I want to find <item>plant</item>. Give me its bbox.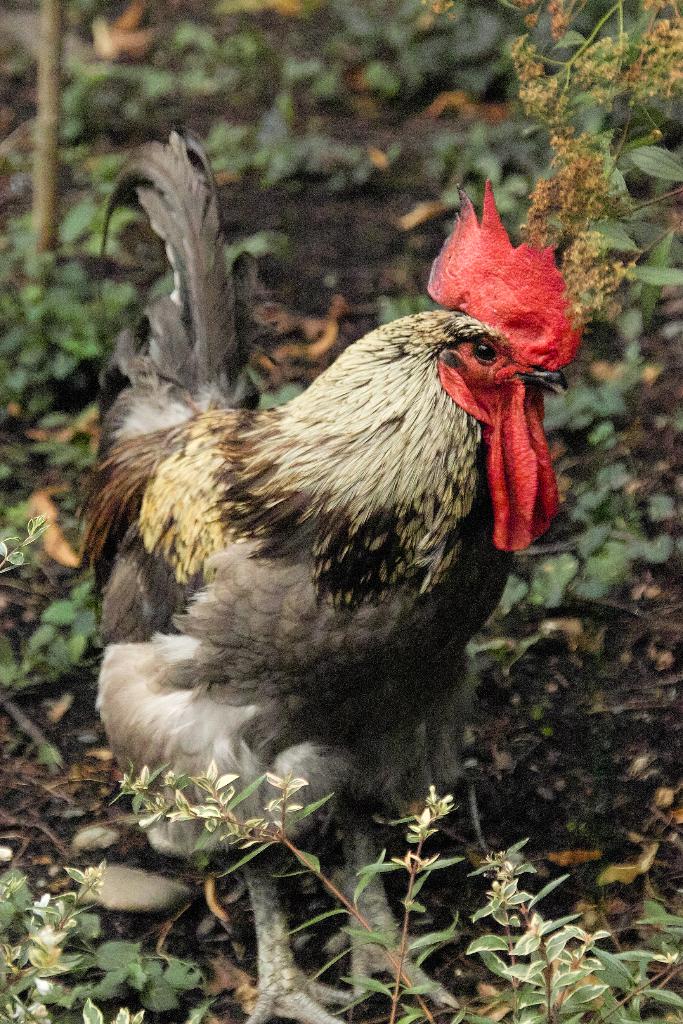
locate(111, 754, 682, 1023).
